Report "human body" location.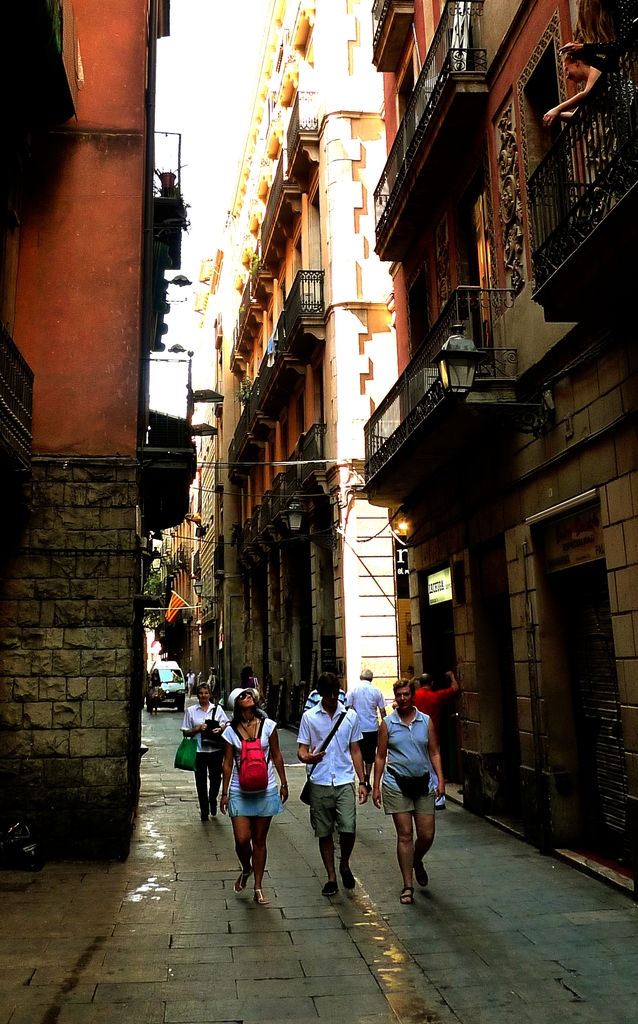
Report: Rect(299, 702, 369, 903).
